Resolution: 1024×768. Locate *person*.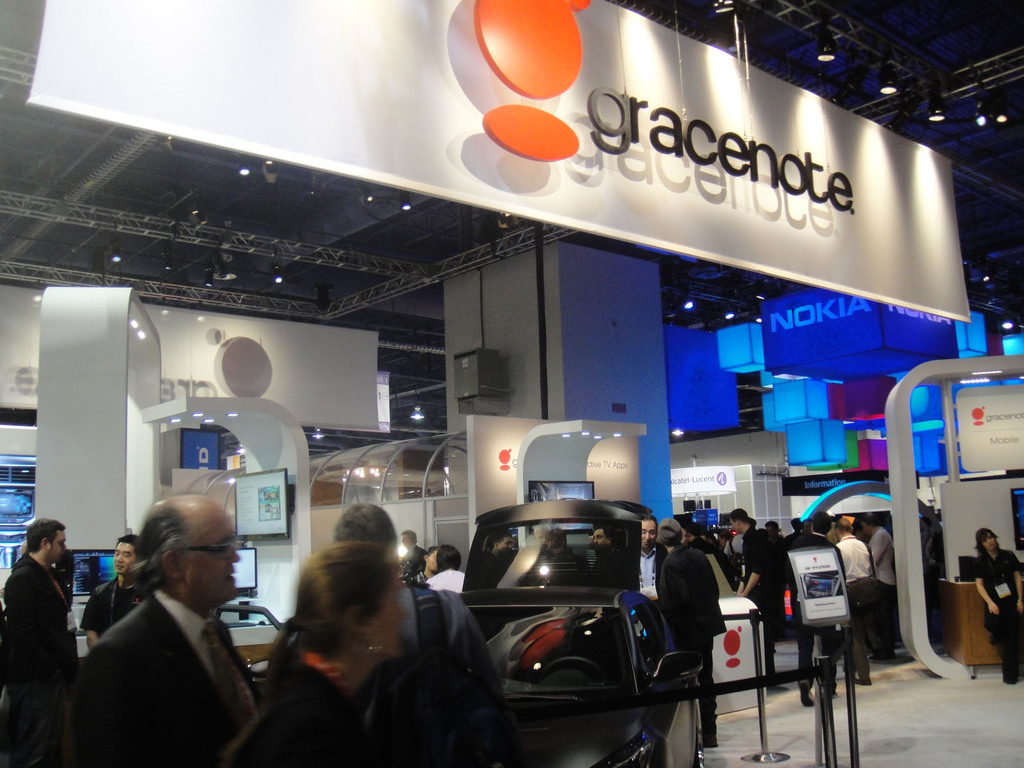
428,545,465,594.
